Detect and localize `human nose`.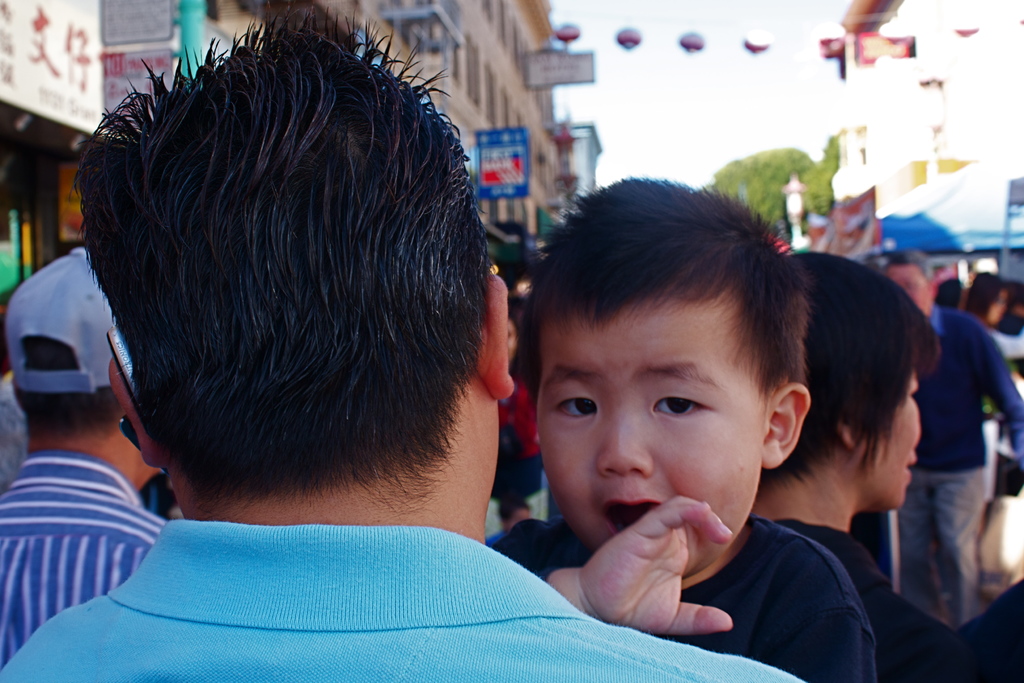
Localized at box=[595, 406, 659, 479].
